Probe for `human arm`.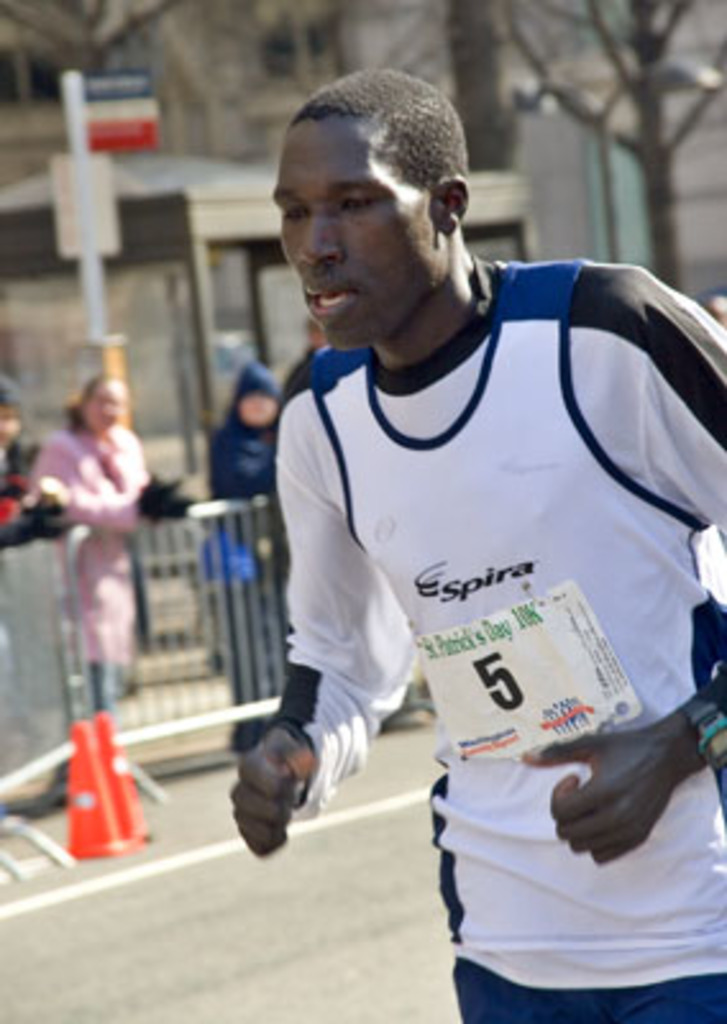
Probe result: (18, 440, 195, 530).
